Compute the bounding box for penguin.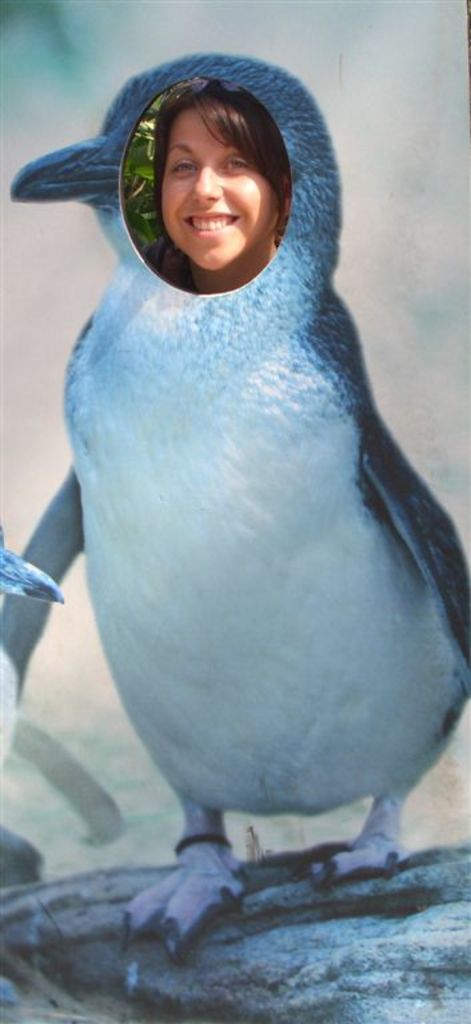
bbox=(3, 52, 470, 947).
